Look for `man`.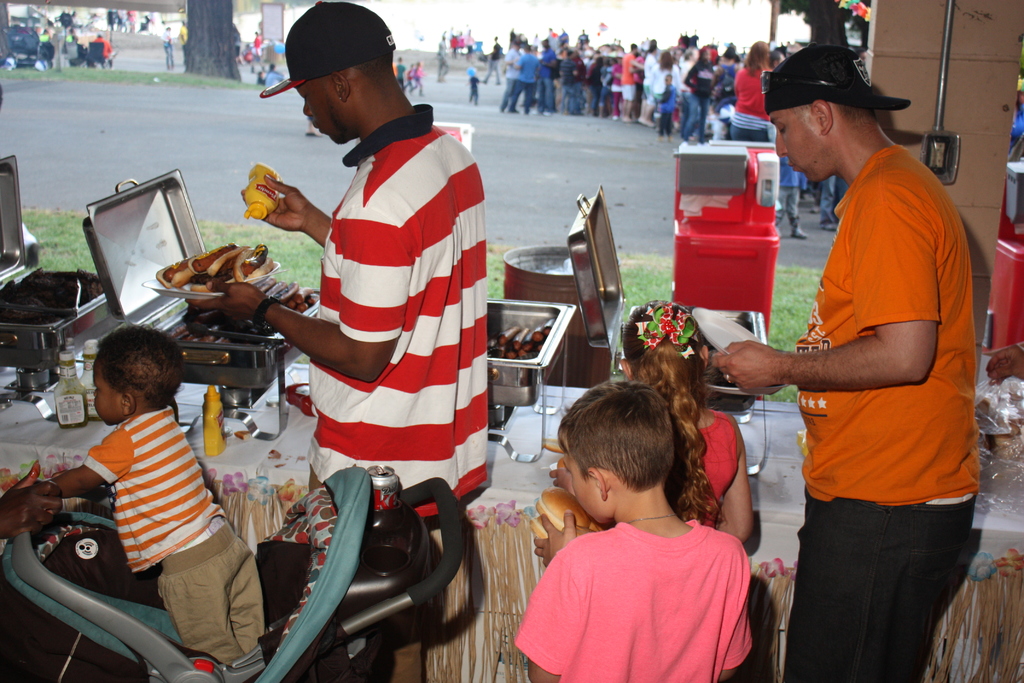
Found: locate(185, 0, 486, 682).
